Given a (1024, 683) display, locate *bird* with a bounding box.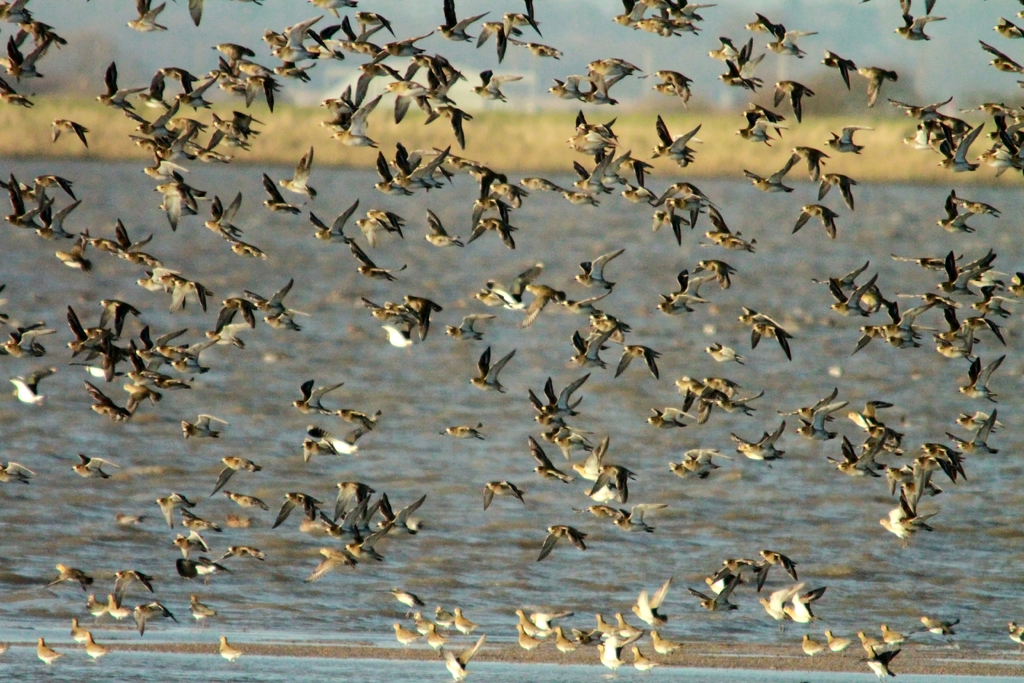
Located: x1=170 y1=58 x2=221 y2=109.
